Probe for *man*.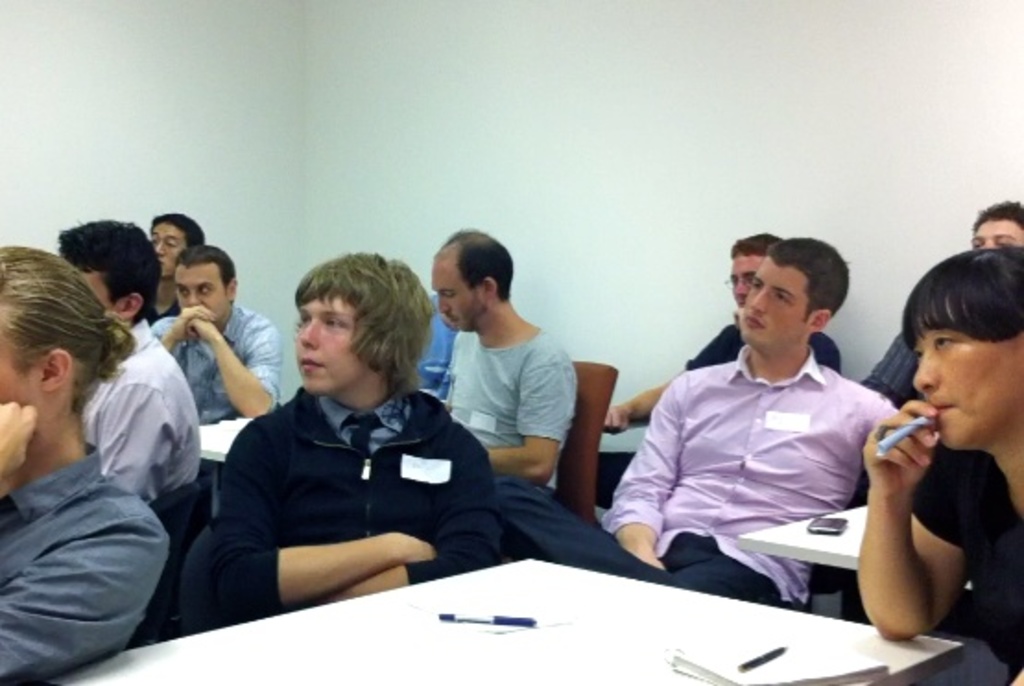
Probe result: left=140, top=218, right=220, bottom=306.
